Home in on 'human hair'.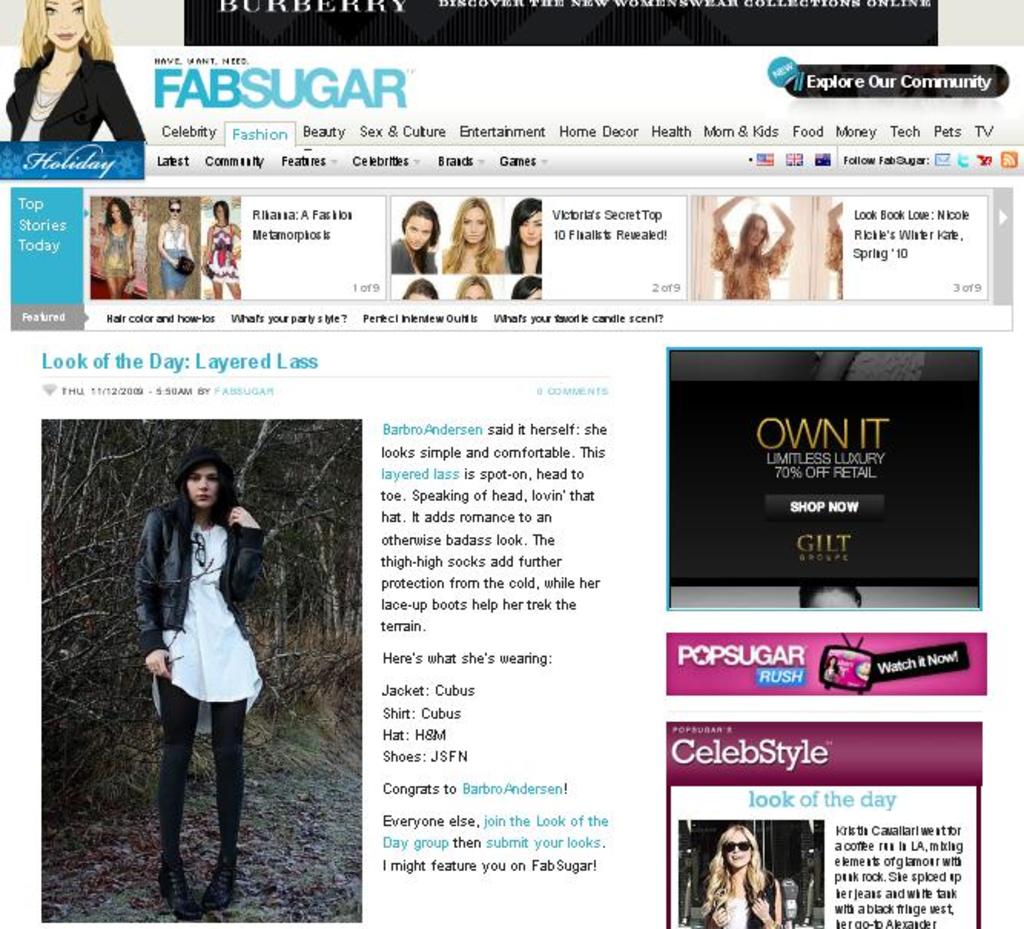
Homed in at {"left": 517, "top": 272, "right": 547, "bottom": 299}.
